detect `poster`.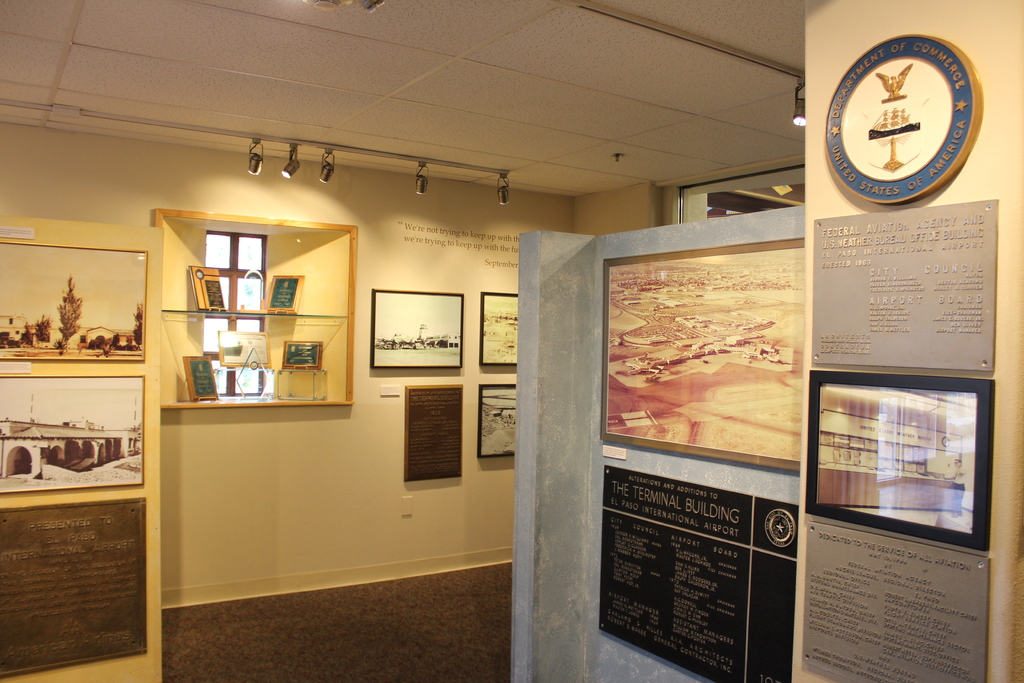
Detected at <bbox>810, 204, 997, 374</bbox>.
